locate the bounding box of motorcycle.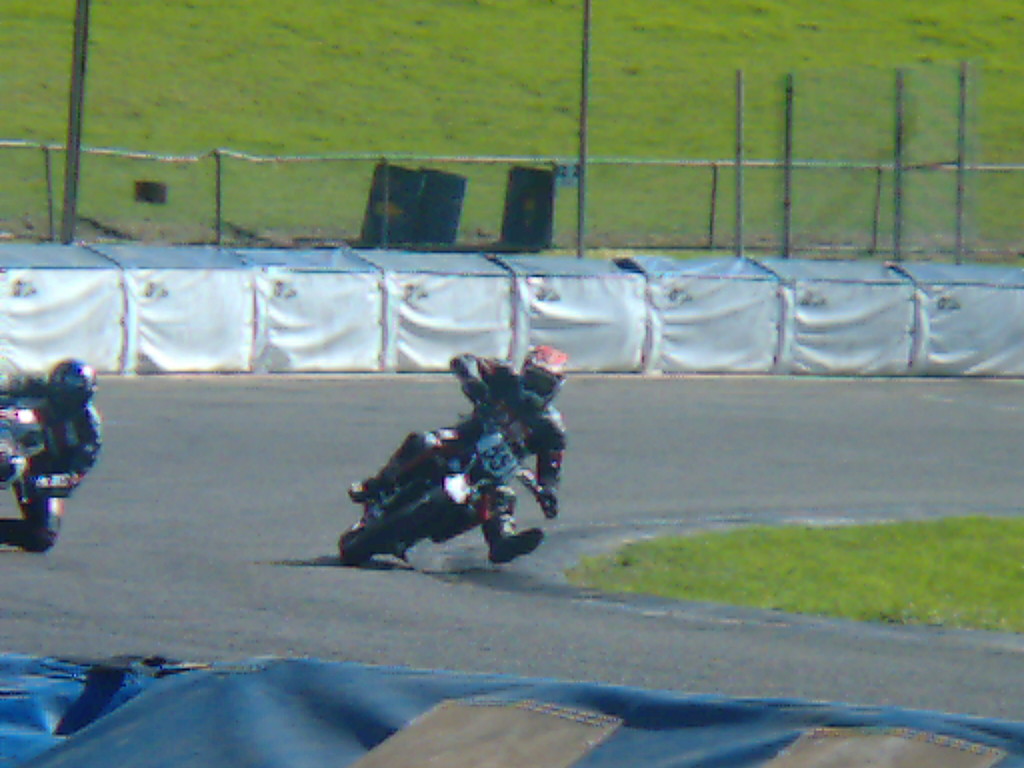
Bounding box: (339,385,553,566).
